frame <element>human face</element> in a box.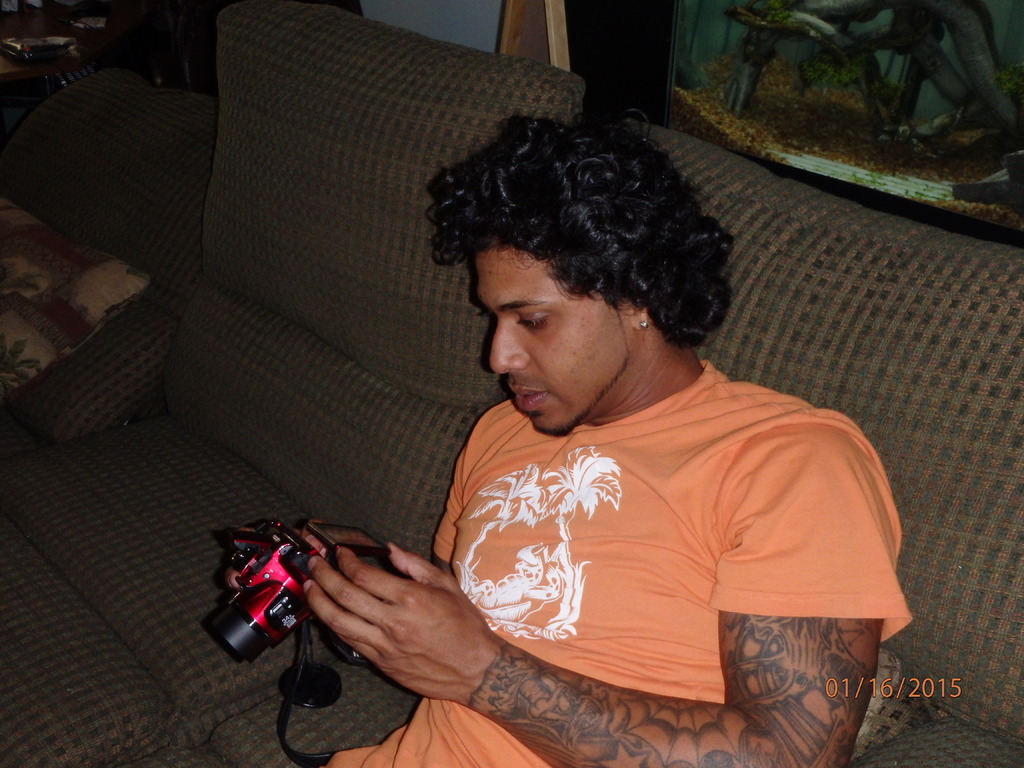
(x1=479, y1=247, x2=630, y2=435).
